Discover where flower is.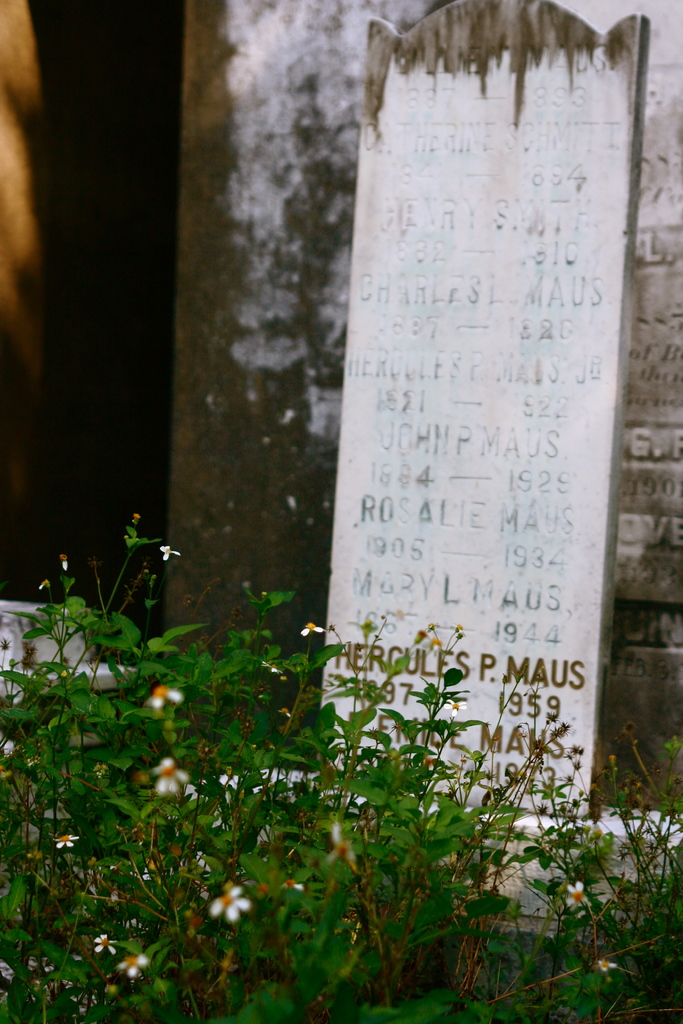
Discovered at region(209, 888, 256, 921).
